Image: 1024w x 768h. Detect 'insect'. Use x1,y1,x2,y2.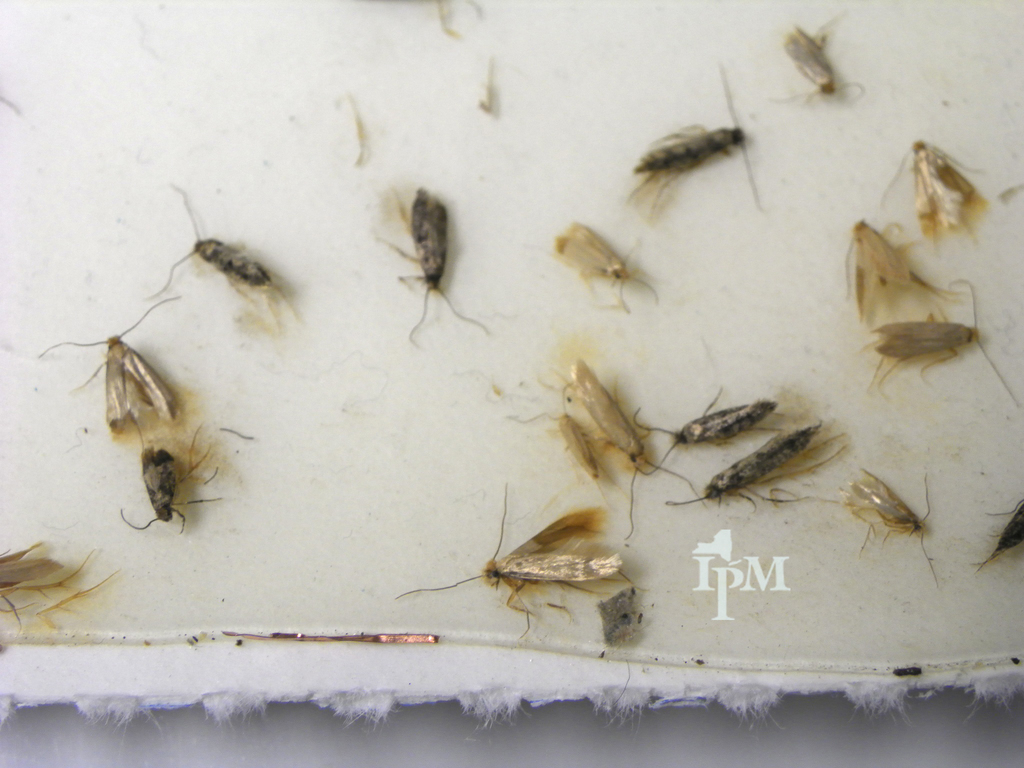
392,483,634,642.
